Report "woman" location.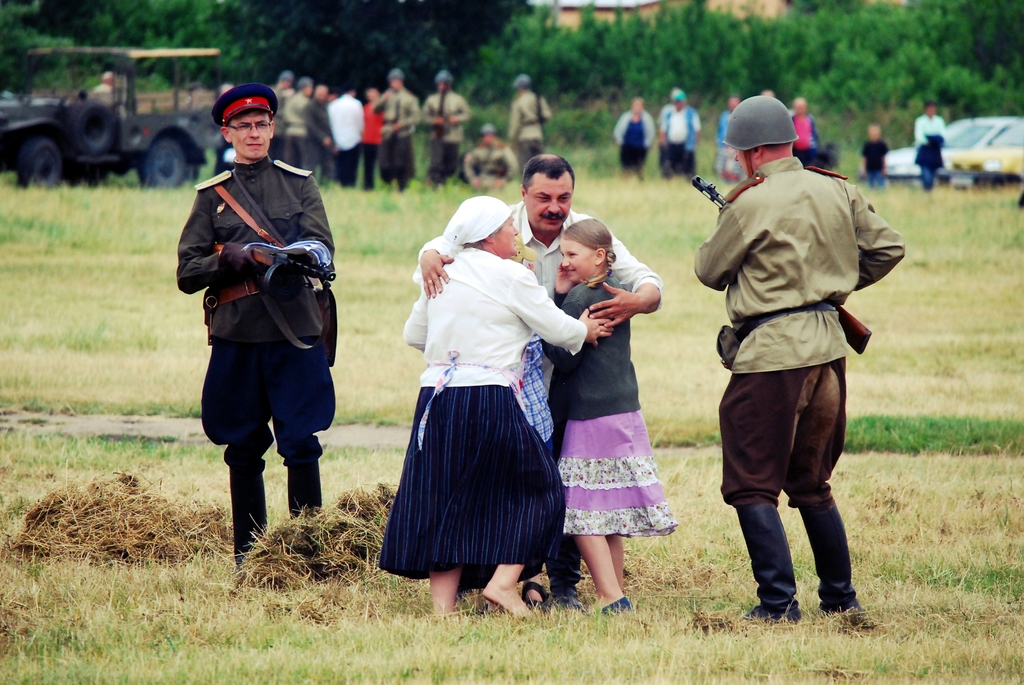
Report: select_region(613, 97, 657, 176).
